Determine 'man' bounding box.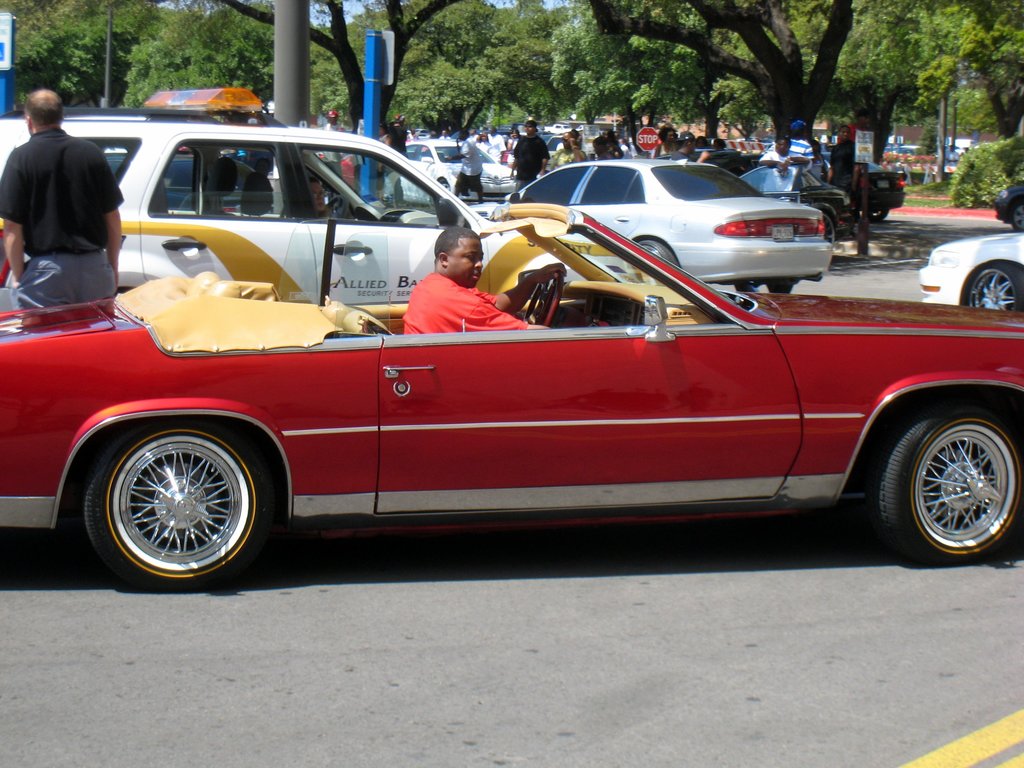
Determined: (left=482, top=124, right=508, bottom=161).
